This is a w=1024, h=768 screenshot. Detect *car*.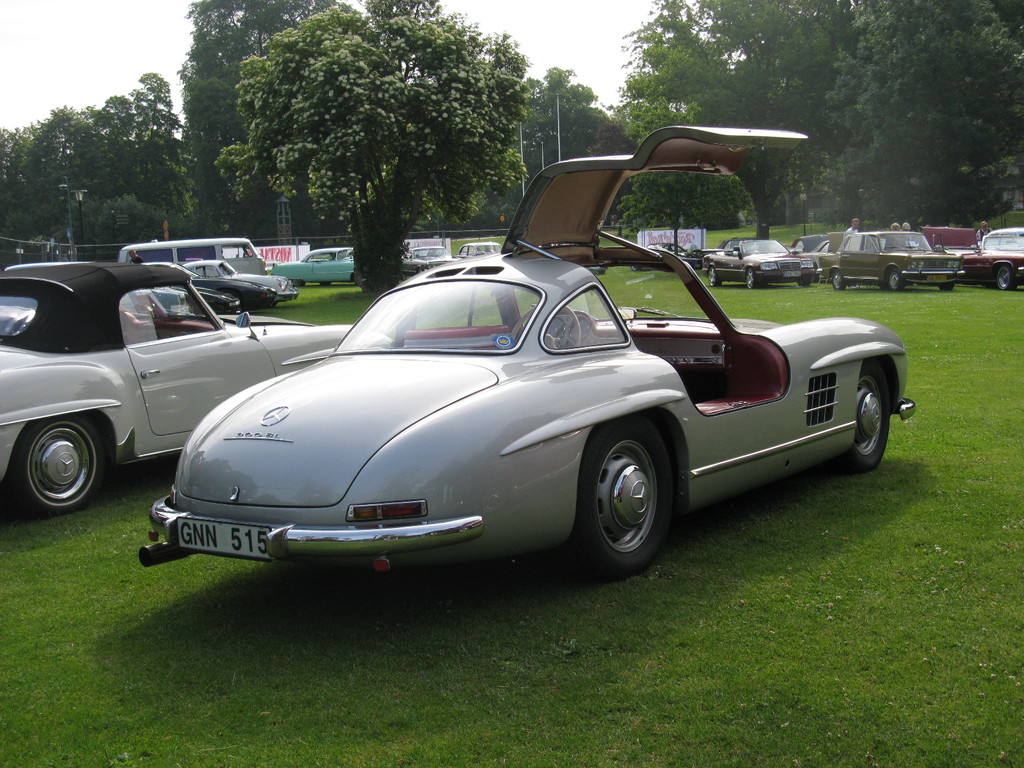
(0, 259, 348, 504).
